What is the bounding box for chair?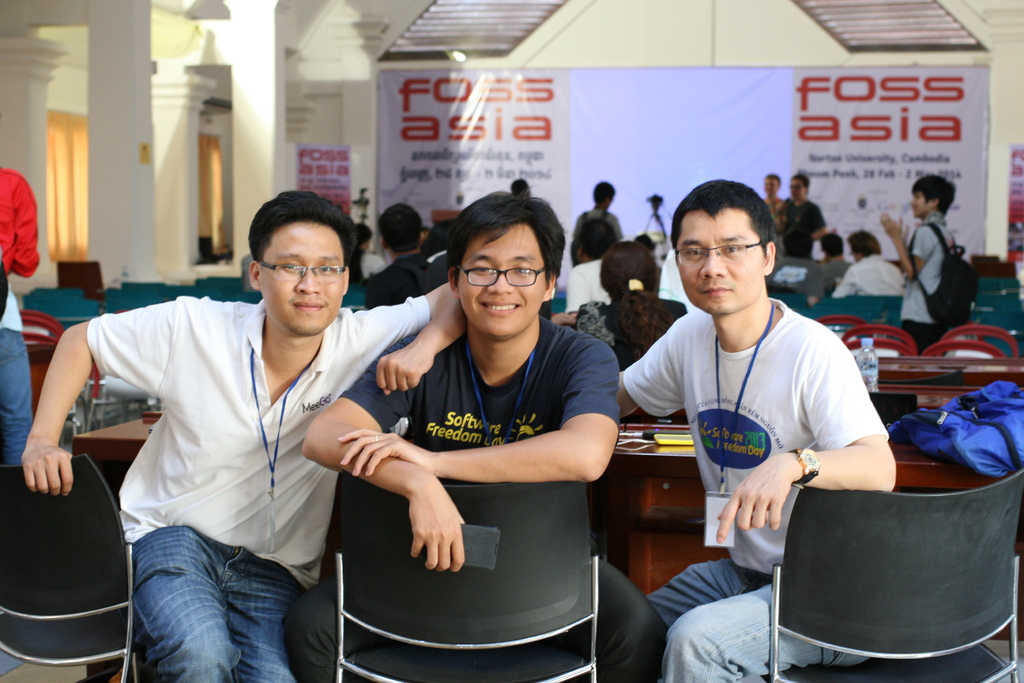
{"left": 976, "top": 278, "right": 1023, "bottom": 298}.
